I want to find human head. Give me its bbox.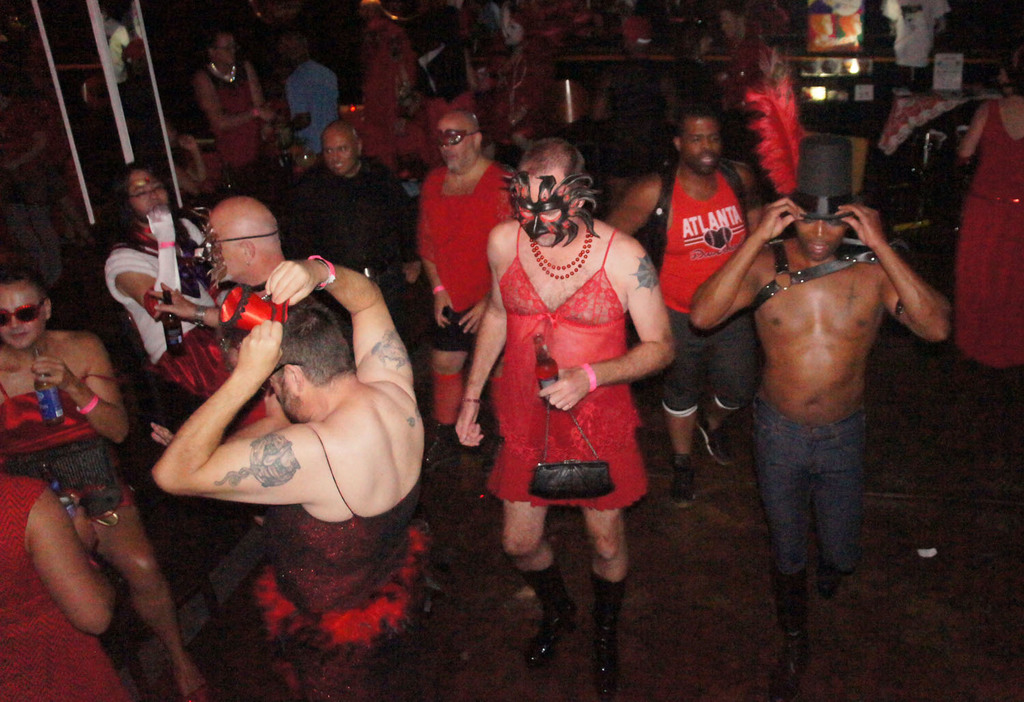
[left=717, top=3, right=742, bottom=40].
